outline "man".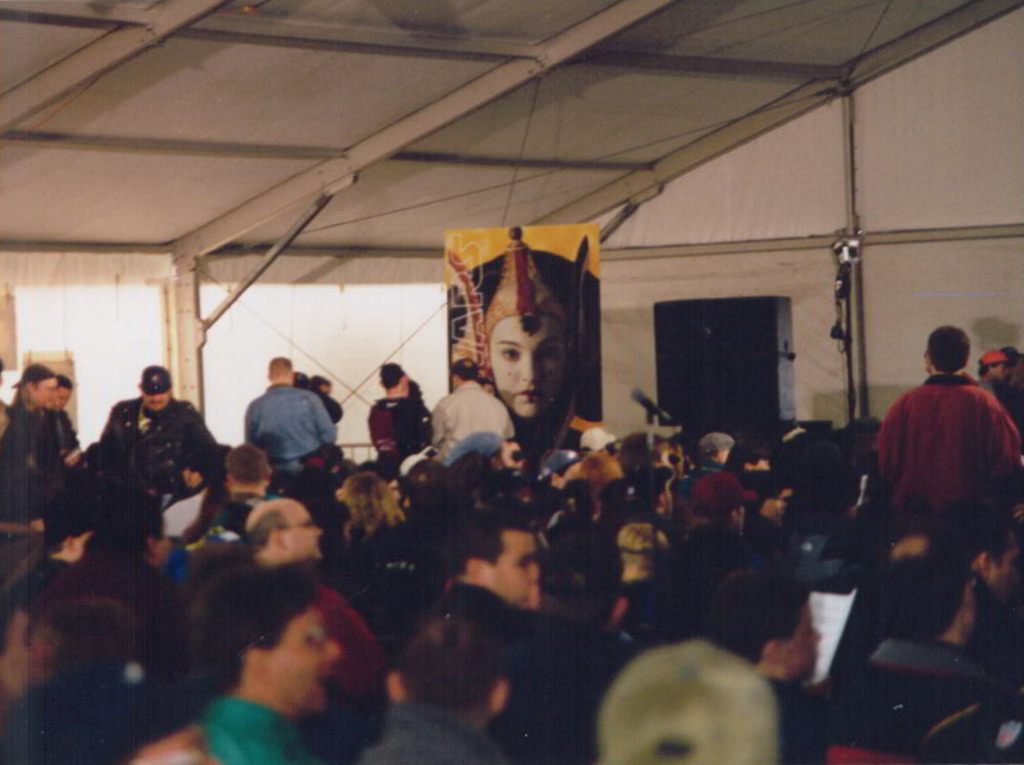
Outline: pyautogui.locateOnScreen(860, 318, 1023, 540).
